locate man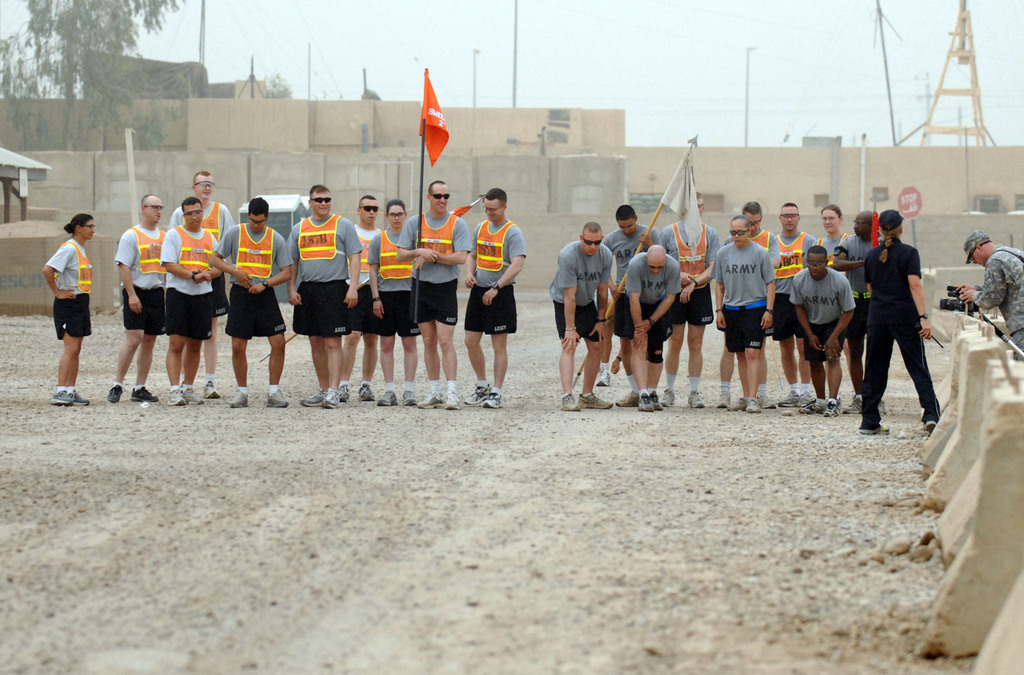
bbox=(771, 203, 817, 409)
